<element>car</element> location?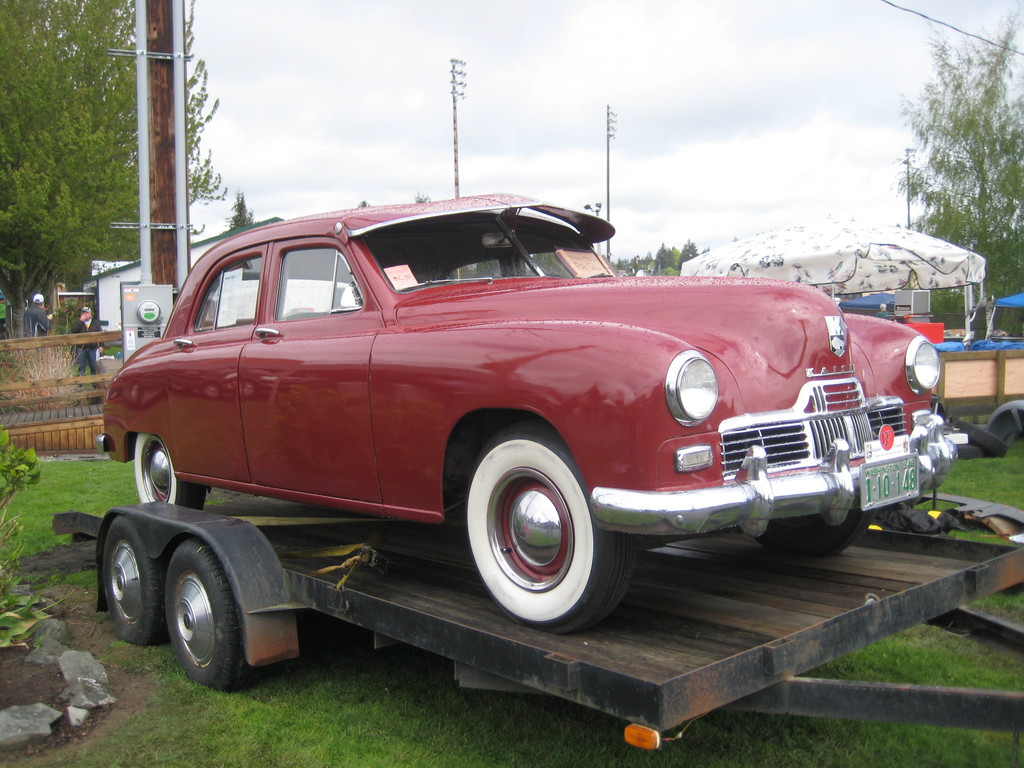
[x1=92, y1=193, x2=959, y2=636]
